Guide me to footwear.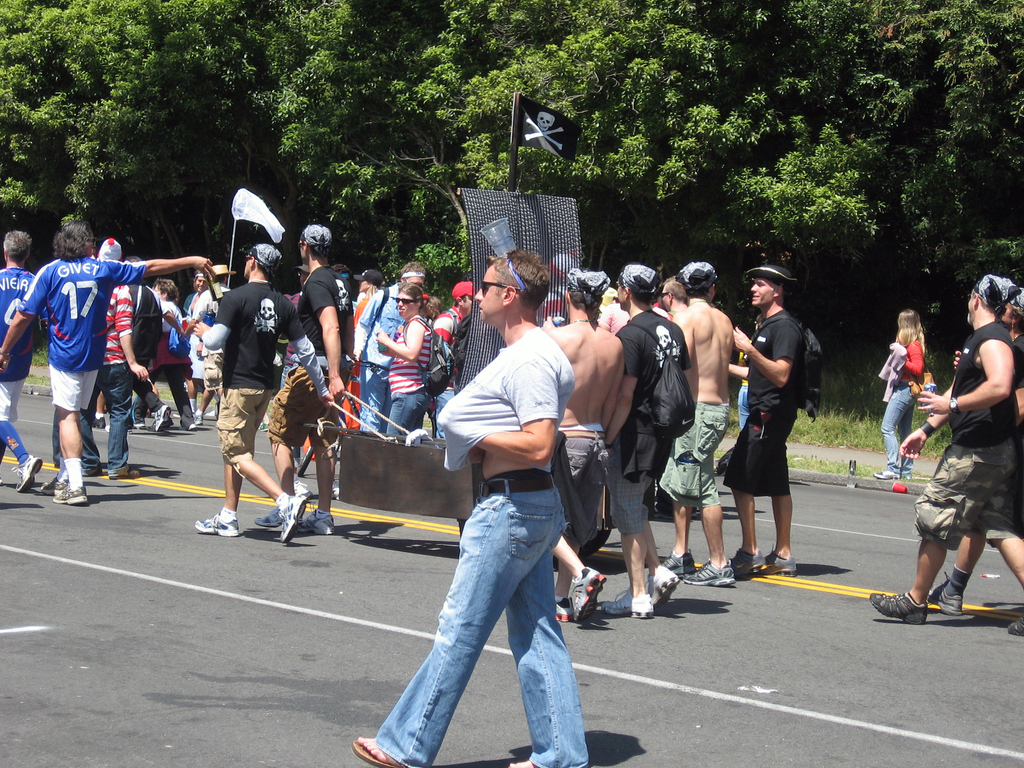
Guidance: 257,422,271,431.
